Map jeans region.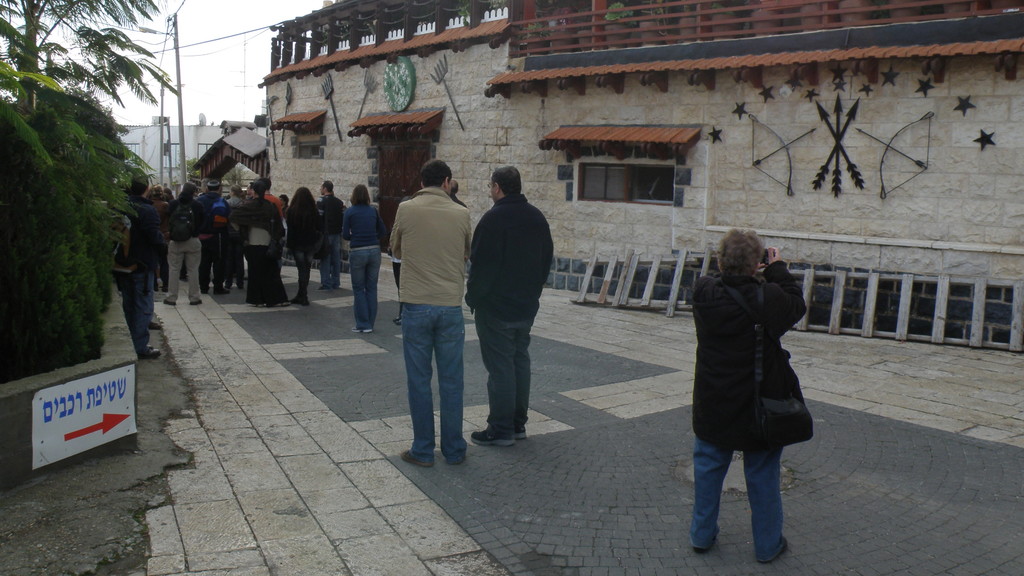
Mapped to Rect(319, 246, 339, 290).
